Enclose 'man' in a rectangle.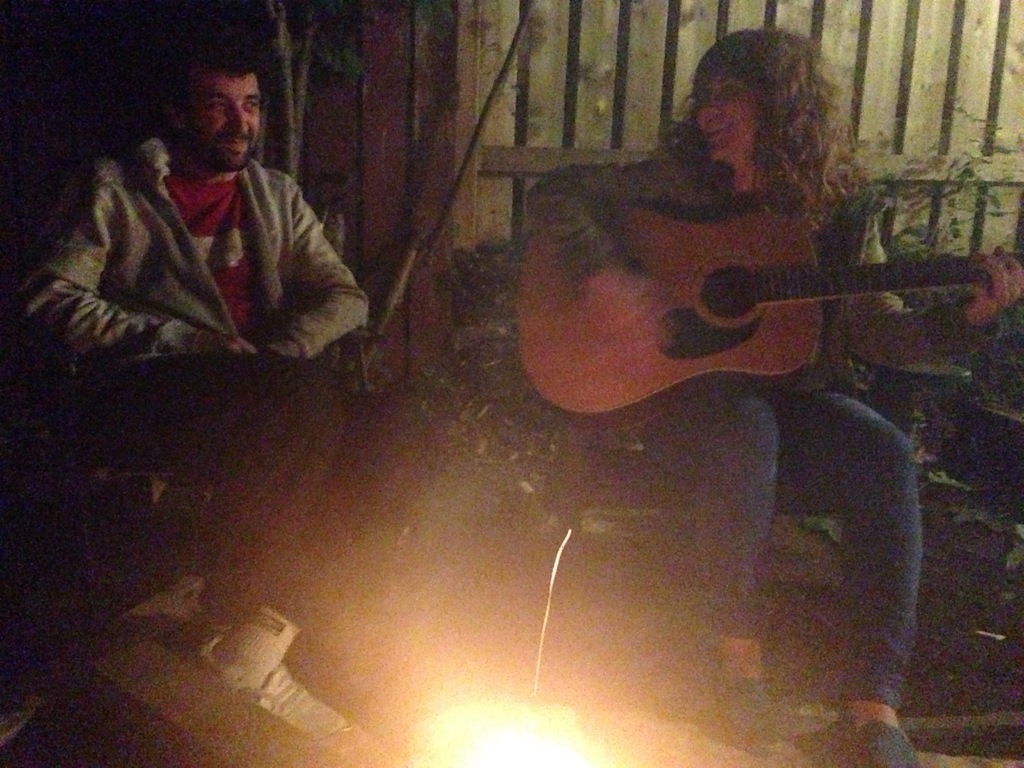
(x1=0, y1=22, x2=370, y2=629).
